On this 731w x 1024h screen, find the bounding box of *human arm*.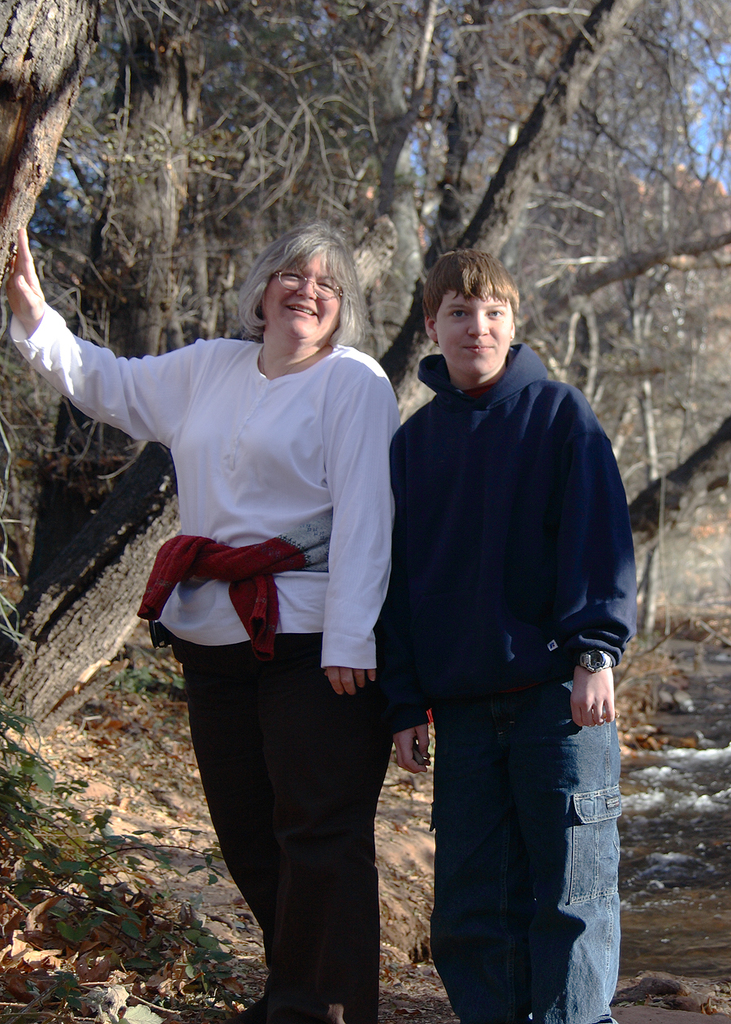
Bounding box: [x1=14, y1=258, x2=167, y2=445].
